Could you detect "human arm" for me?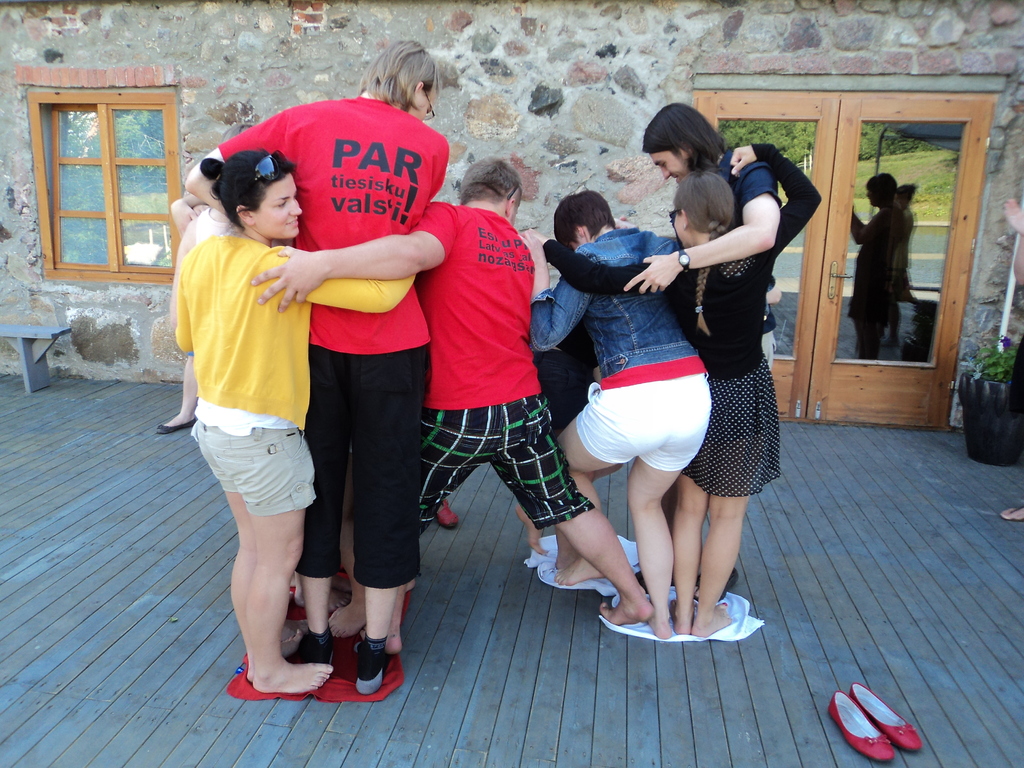
Detection result: box(251, 243, 417, 312).
